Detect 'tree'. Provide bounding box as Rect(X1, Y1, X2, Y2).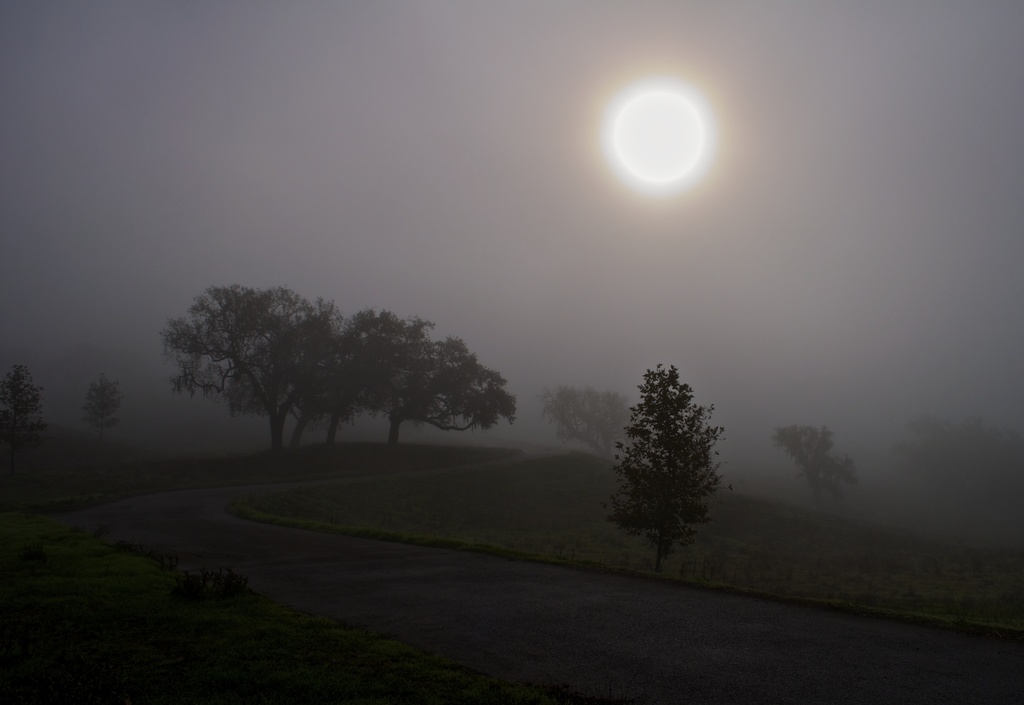
Rect(772, 425, 857, 513).
